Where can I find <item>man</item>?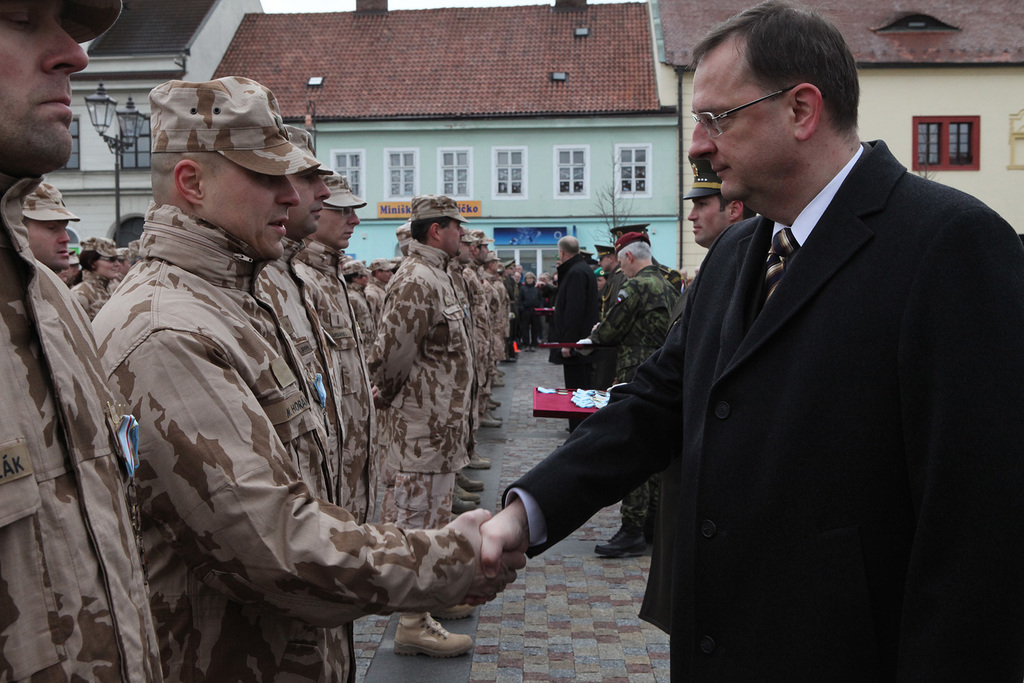
You can find it at {"x1": 0, "y1": 0, "x2": 181, "y2": 682}.
